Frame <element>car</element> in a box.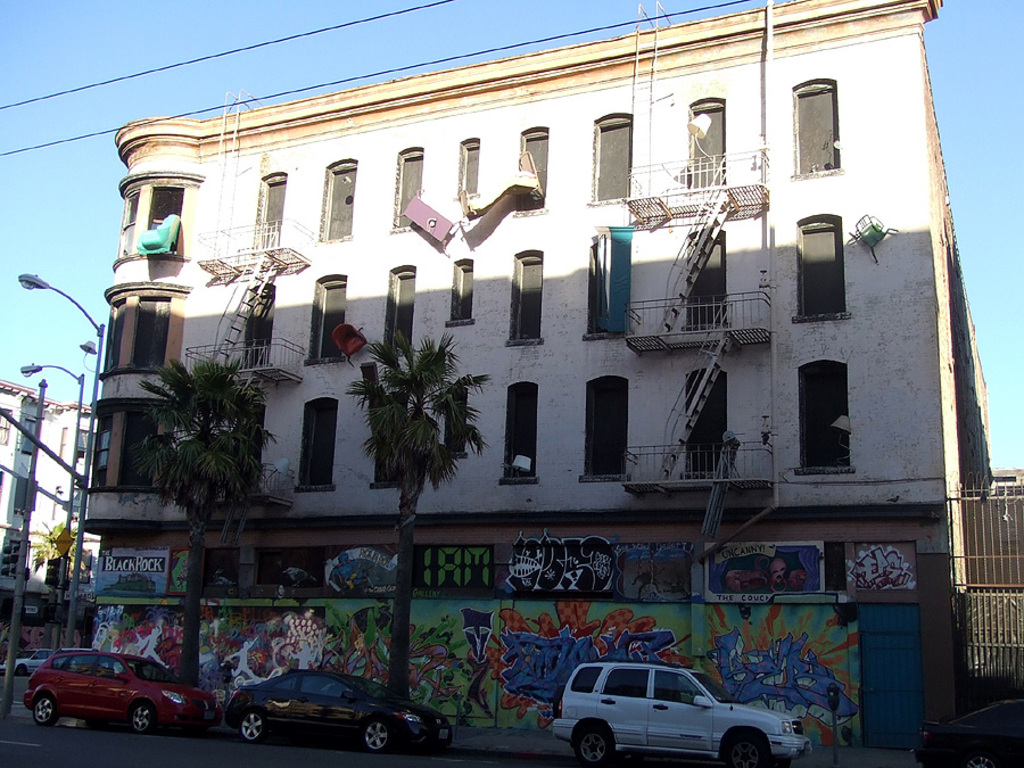
221 674 454 755.
